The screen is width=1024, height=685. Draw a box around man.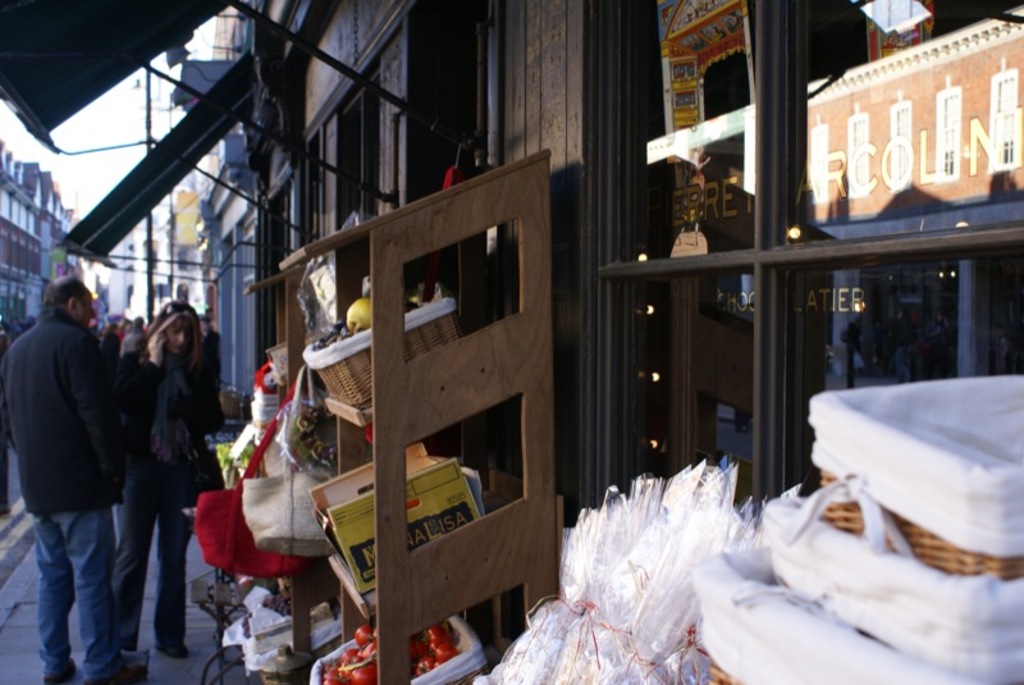
x1=13, y1=252, x2=143, y2=679.
